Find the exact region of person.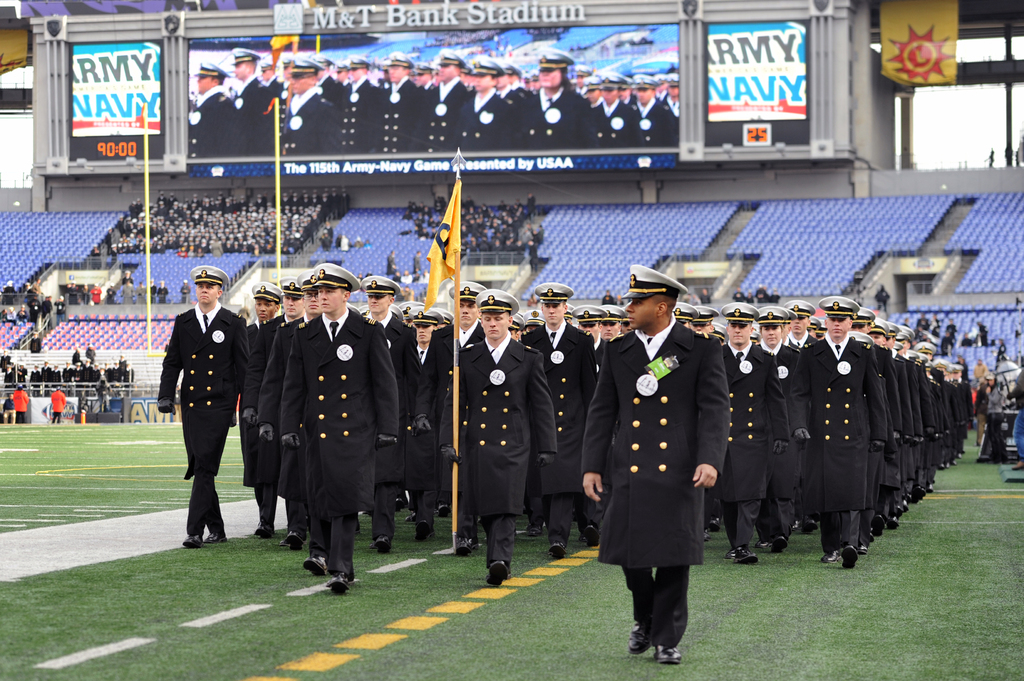
Exact region: box(0, 394, 15, 424).
